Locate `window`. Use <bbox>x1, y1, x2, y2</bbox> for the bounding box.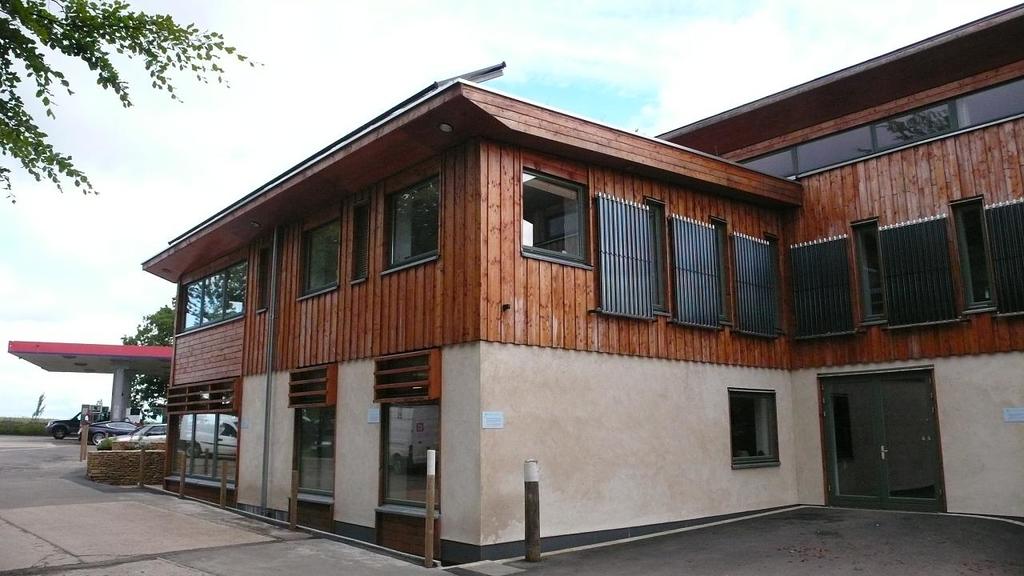
<bbox>990, 196, 1023, 316</bbox>.
